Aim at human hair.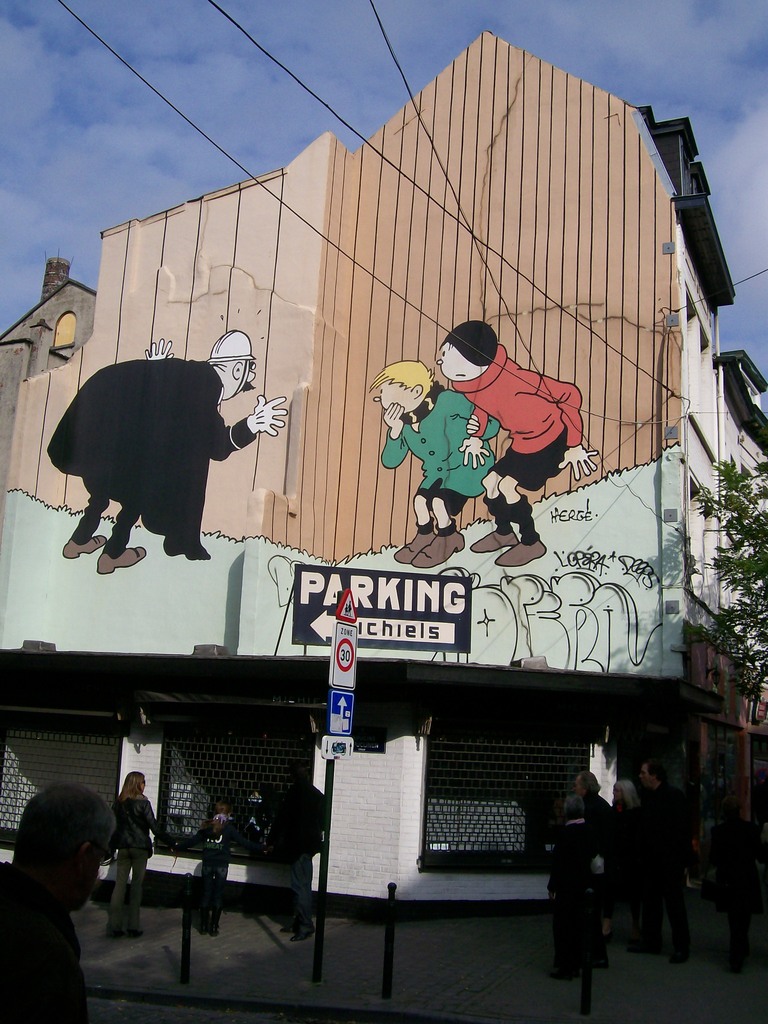
Aimed at <box>581,769,598,794</box>.
